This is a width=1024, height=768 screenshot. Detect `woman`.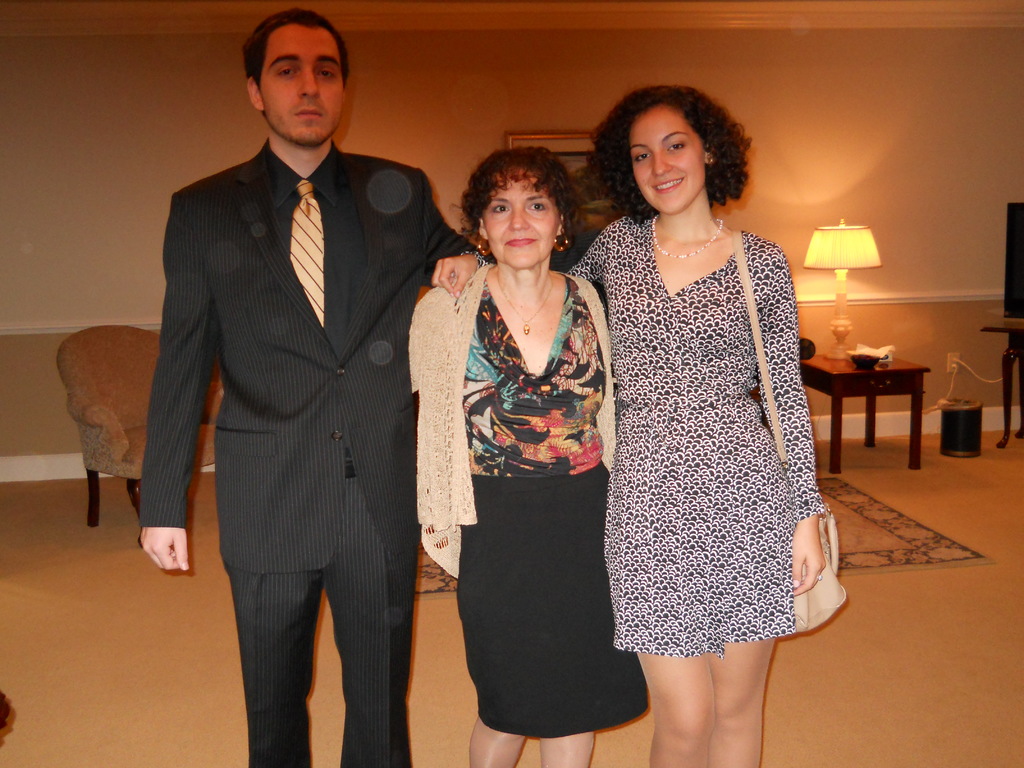
{"x1": 432, "y1": 85, "x2": 825, "y2": 767}.
